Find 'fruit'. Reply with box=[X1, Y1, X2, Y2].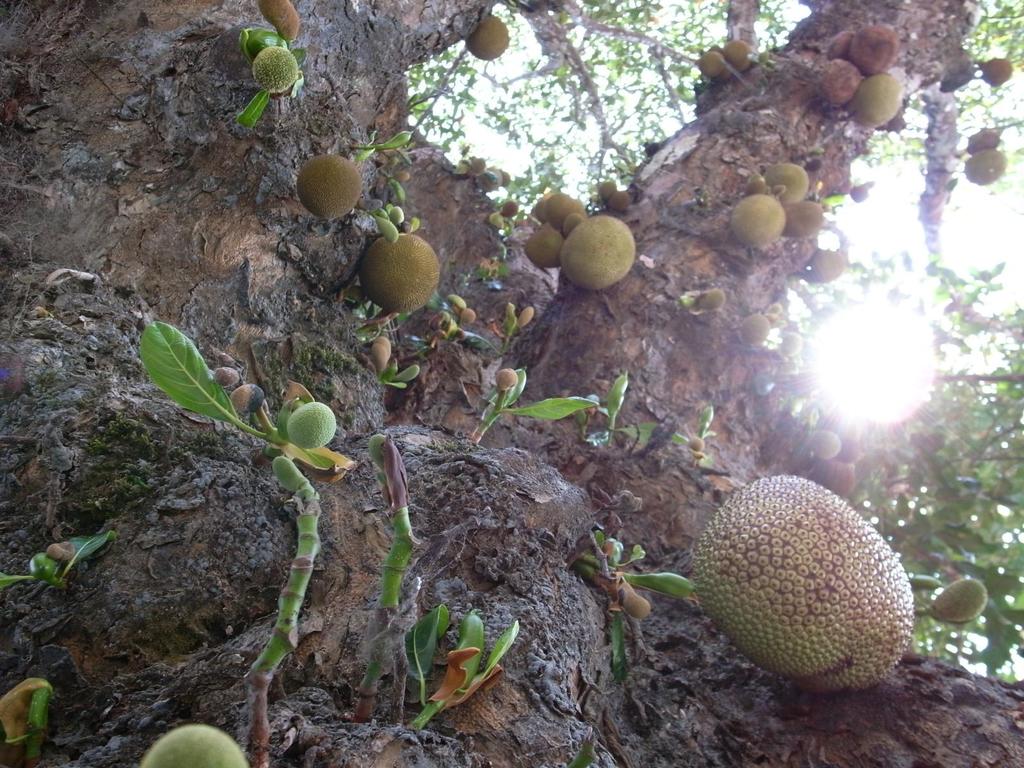
box=[962, 147, 1007, 183].
